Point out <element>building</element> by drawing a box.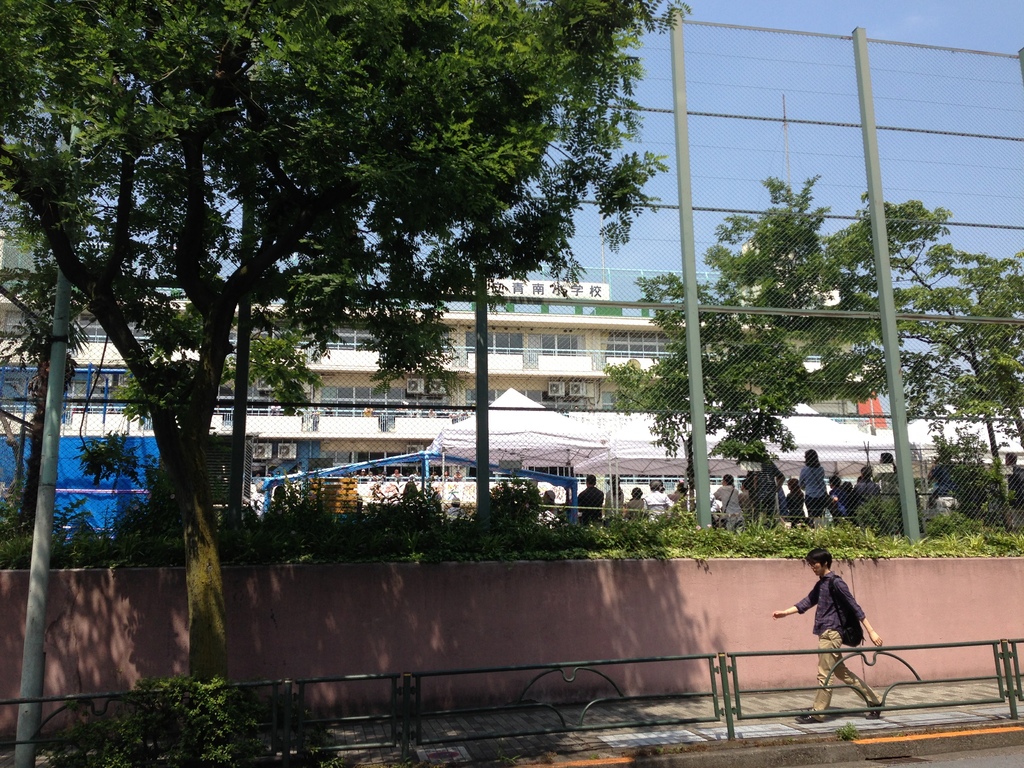
<bbox>739, 236, 845, 325</bbox>.
